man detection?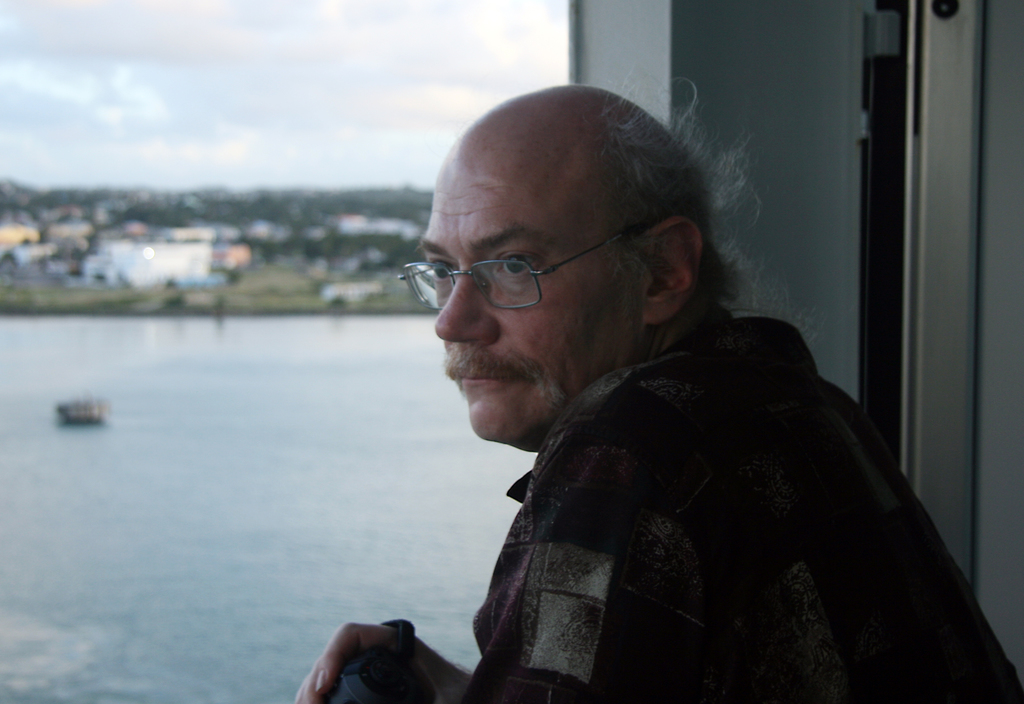
box=[294, 84, 1023, 703]
